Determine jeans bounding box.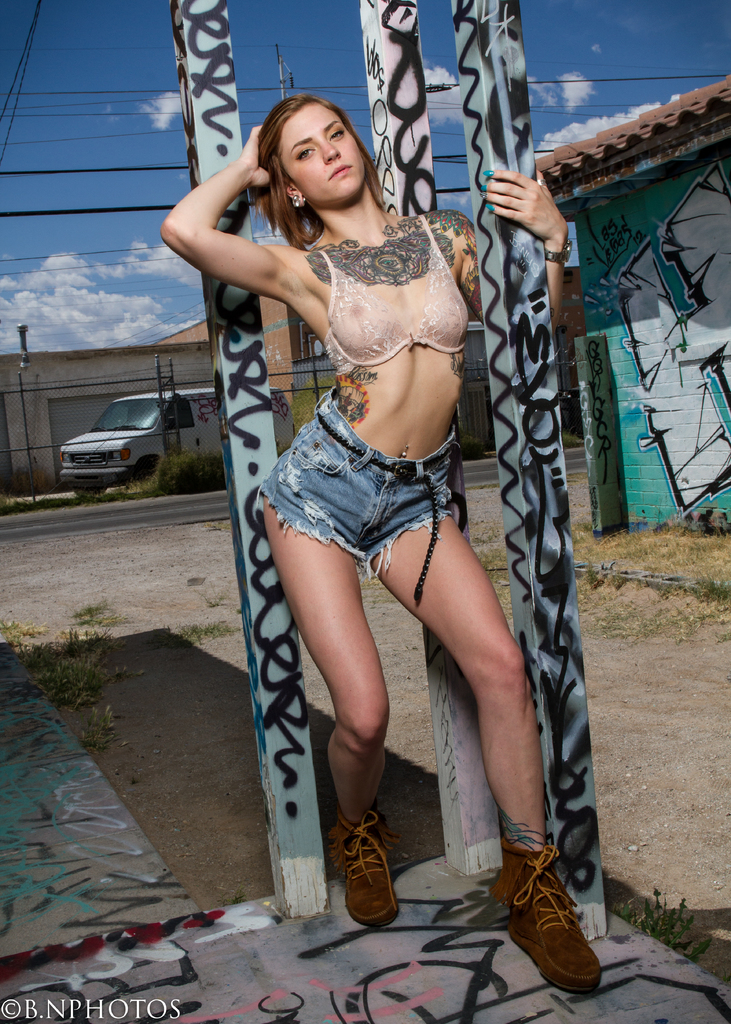
Determined: rect(254, 391, 462, 558).
